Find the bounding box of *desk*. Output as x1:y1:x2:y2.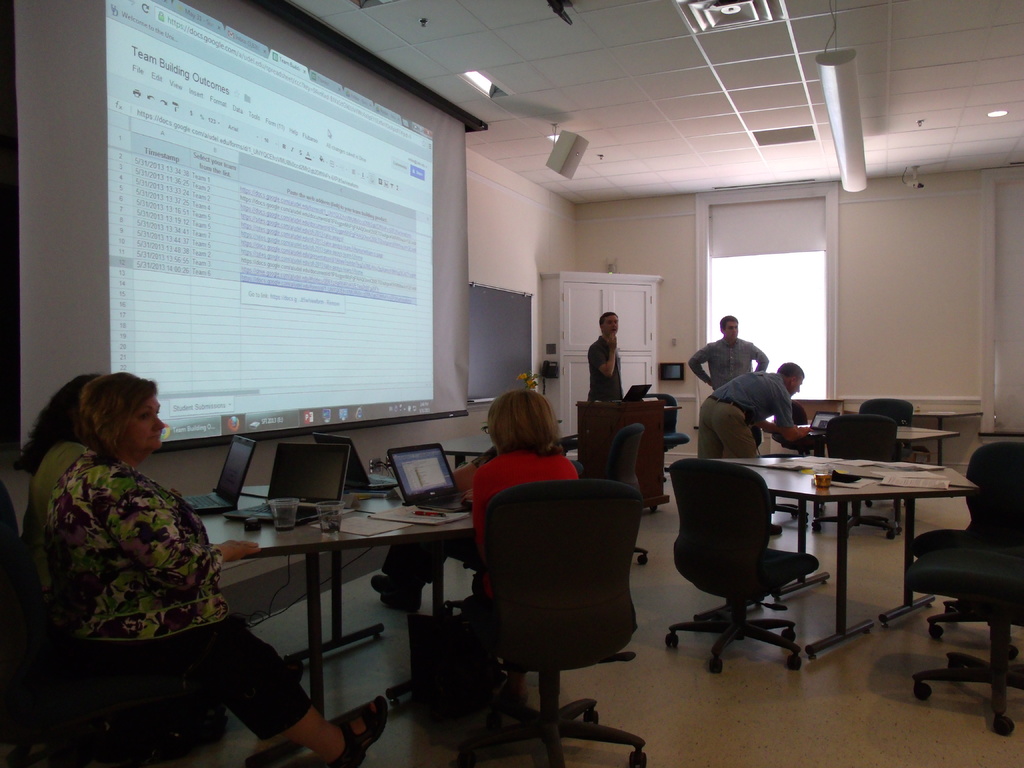
97:433:550:730.
